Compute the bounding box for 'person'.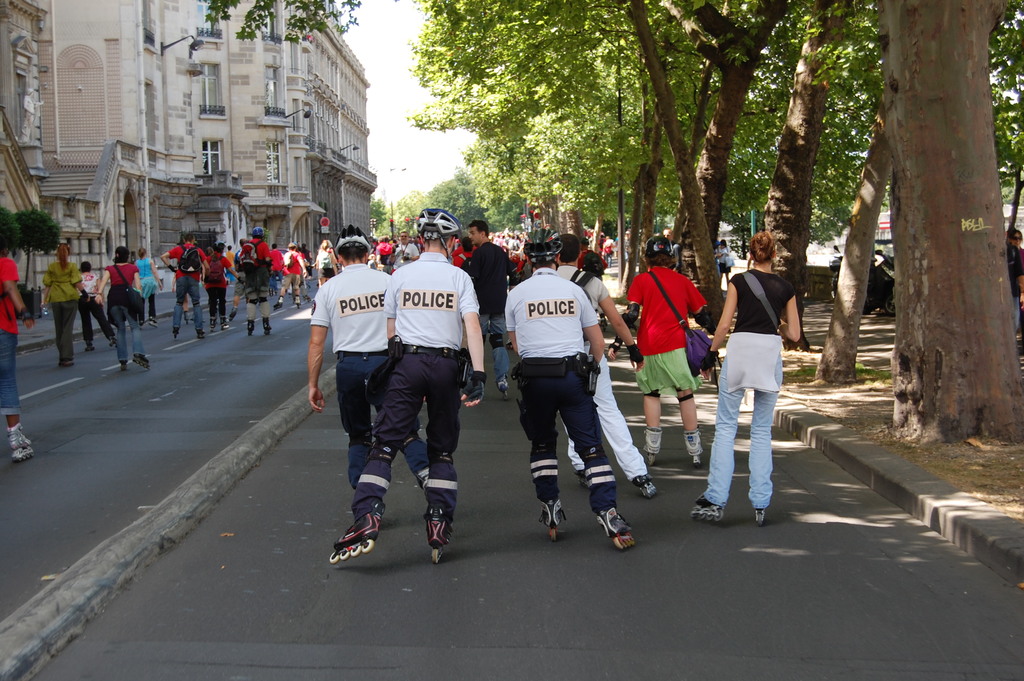
240,225,273,338.
